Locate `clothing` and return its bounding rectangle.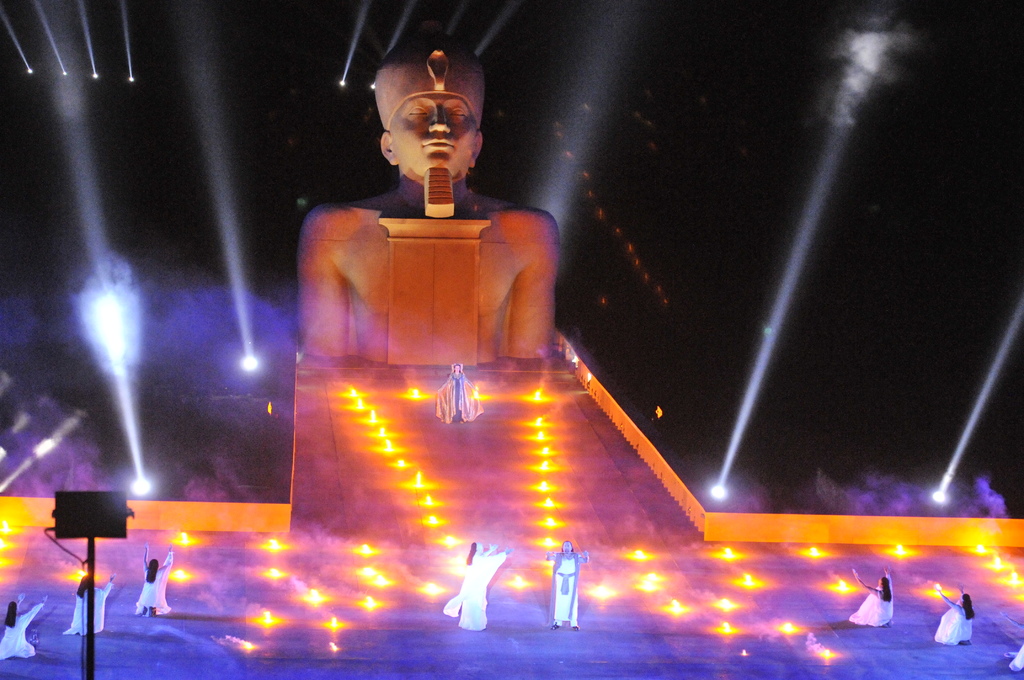
rect(547, 549, 578, 626).
